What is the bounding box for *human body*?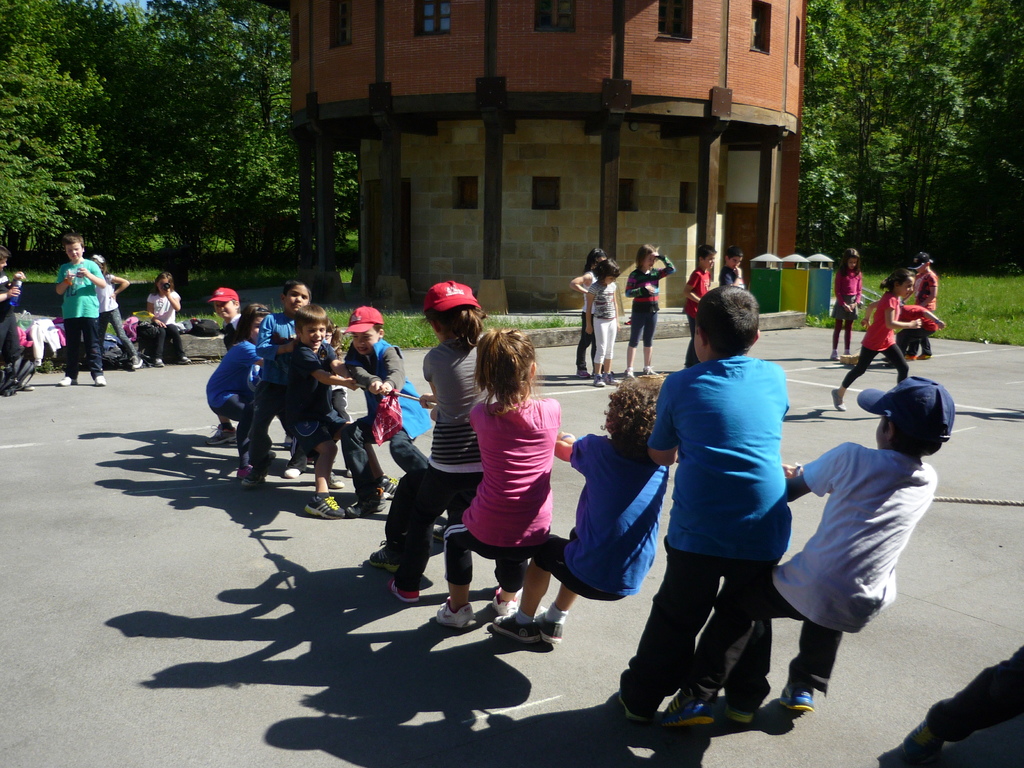
crop(57, 262, 110, 383).
